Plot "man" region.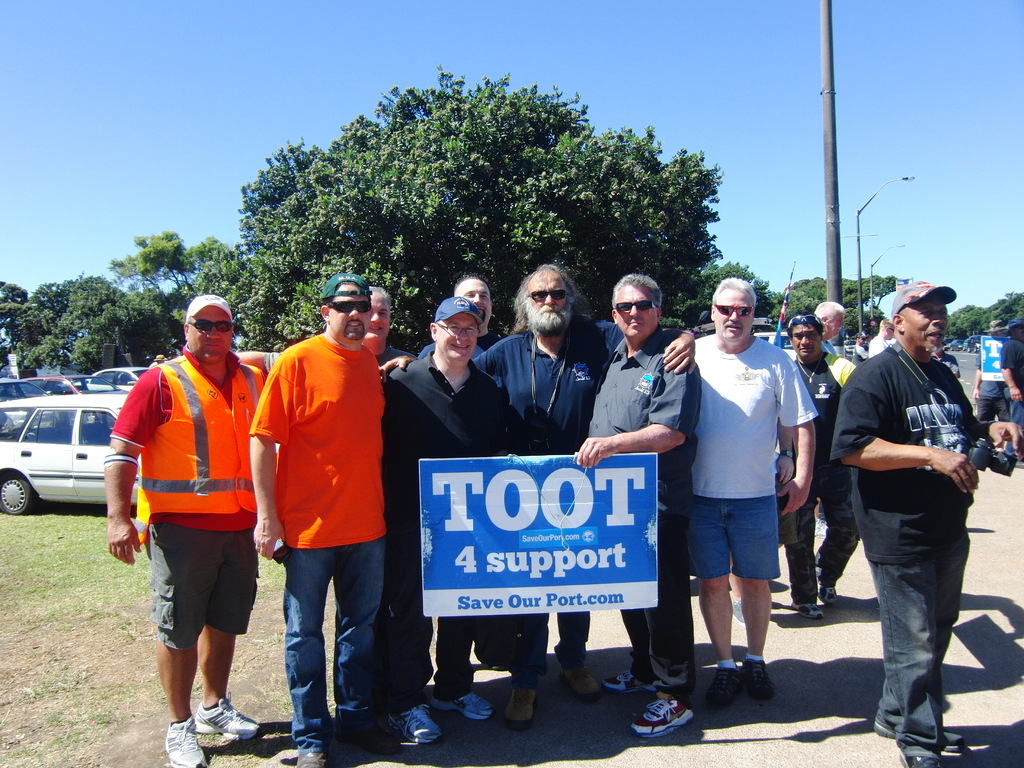
Plotted at l=776, t=310, r=856, b=616.
